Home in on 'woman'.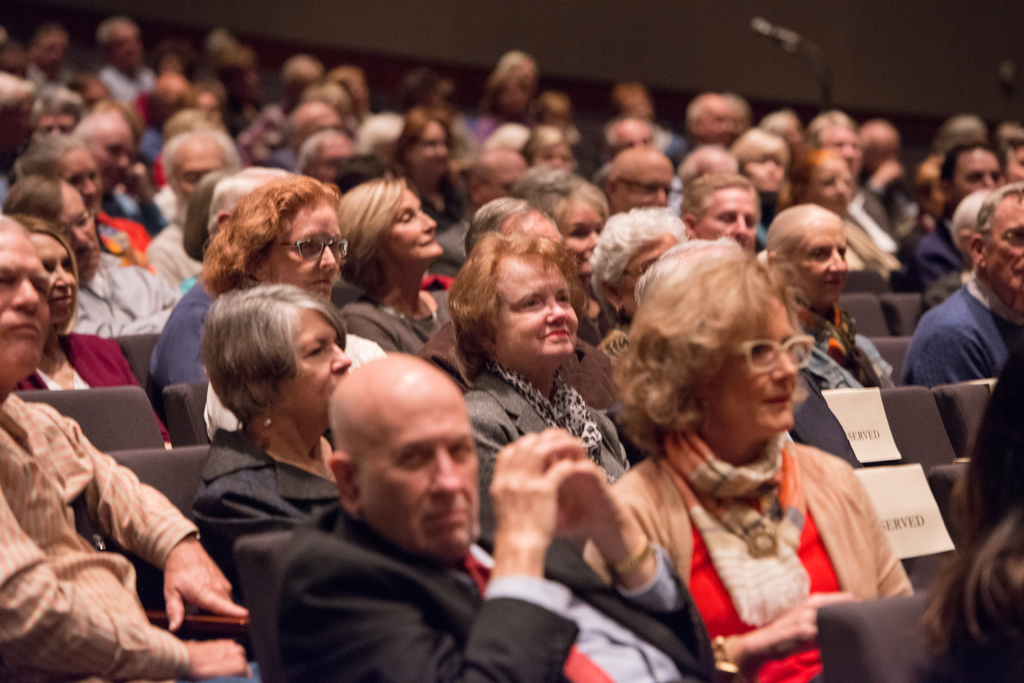
Homed in at <box>603,221,899,670</box>.
